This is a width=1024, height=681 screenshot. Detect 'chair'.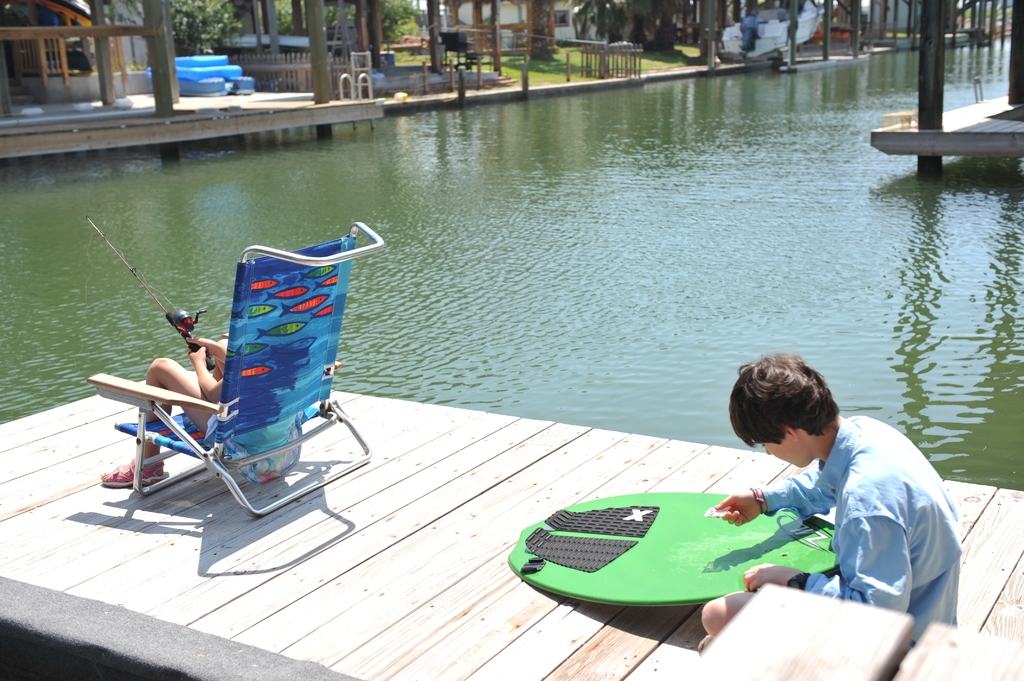
<region>99, 229, 374, 561</region>.
